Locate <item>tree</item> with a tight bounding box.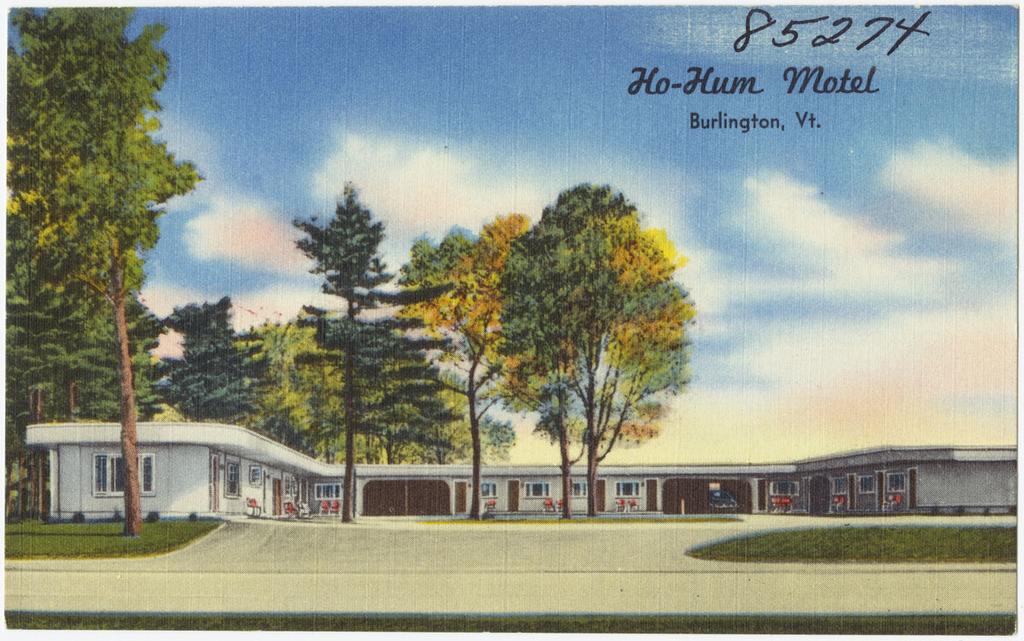
l=440, t=196, r=556, b=422.
